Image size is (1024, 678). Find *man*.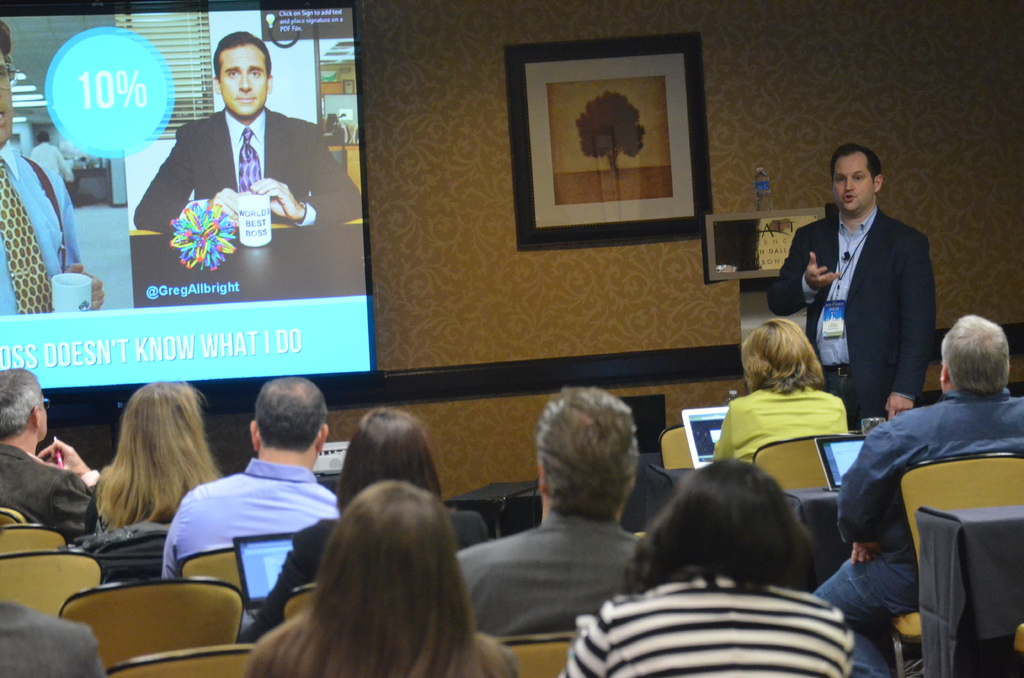
(left=157, top=370, right=342, bottom=585).
